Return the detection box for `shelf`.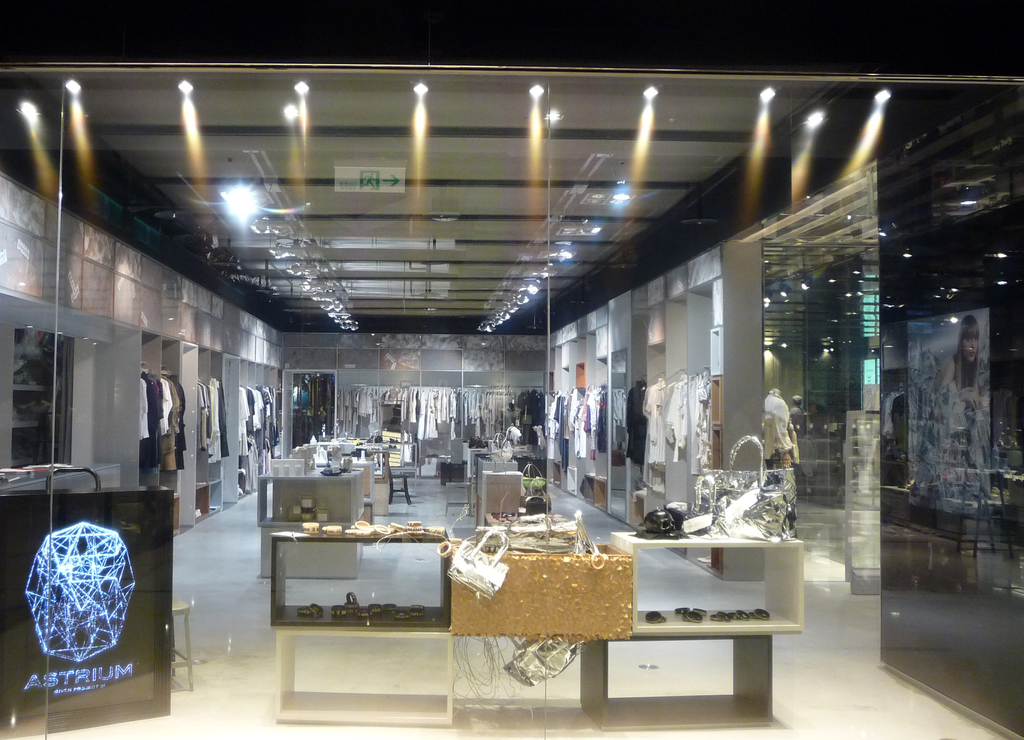
[1,415,51,467].
